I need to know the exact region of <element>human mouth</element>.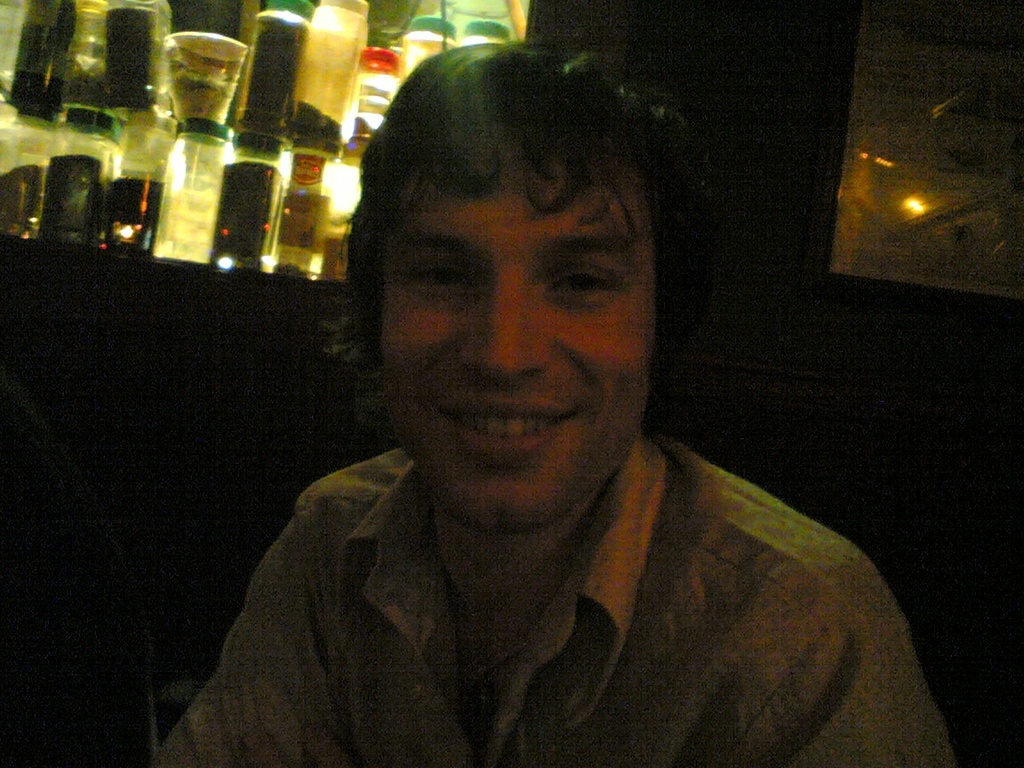
Region: pyautogui.locateOnScreen(441, 398, 580, 454).
